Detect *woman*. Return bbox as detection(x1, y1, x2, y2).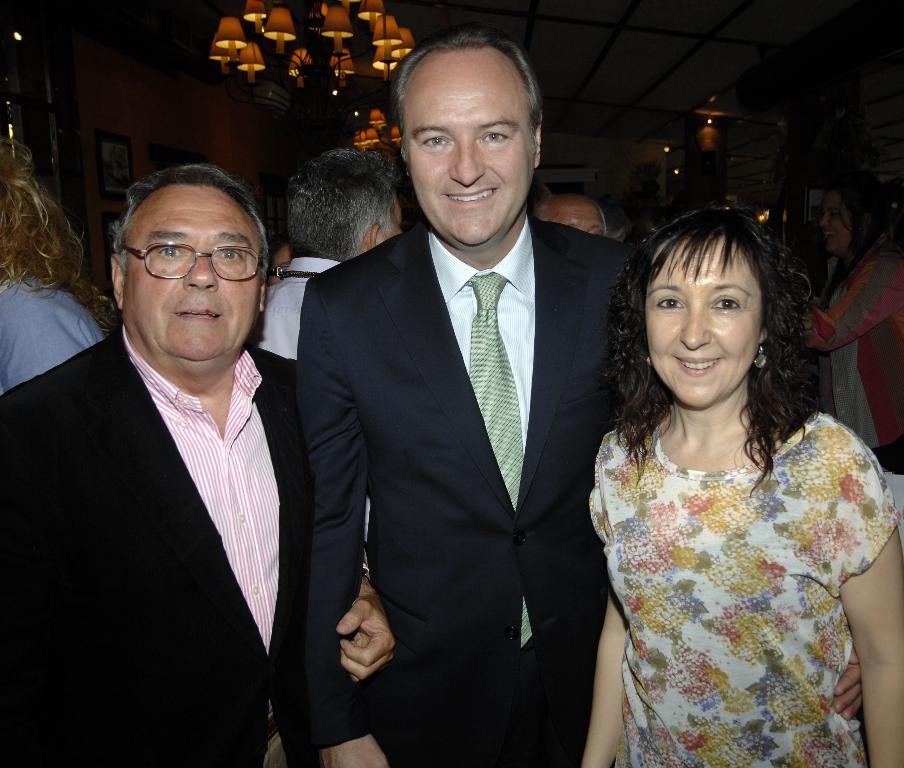
detection(560, 193, 903, 767).
